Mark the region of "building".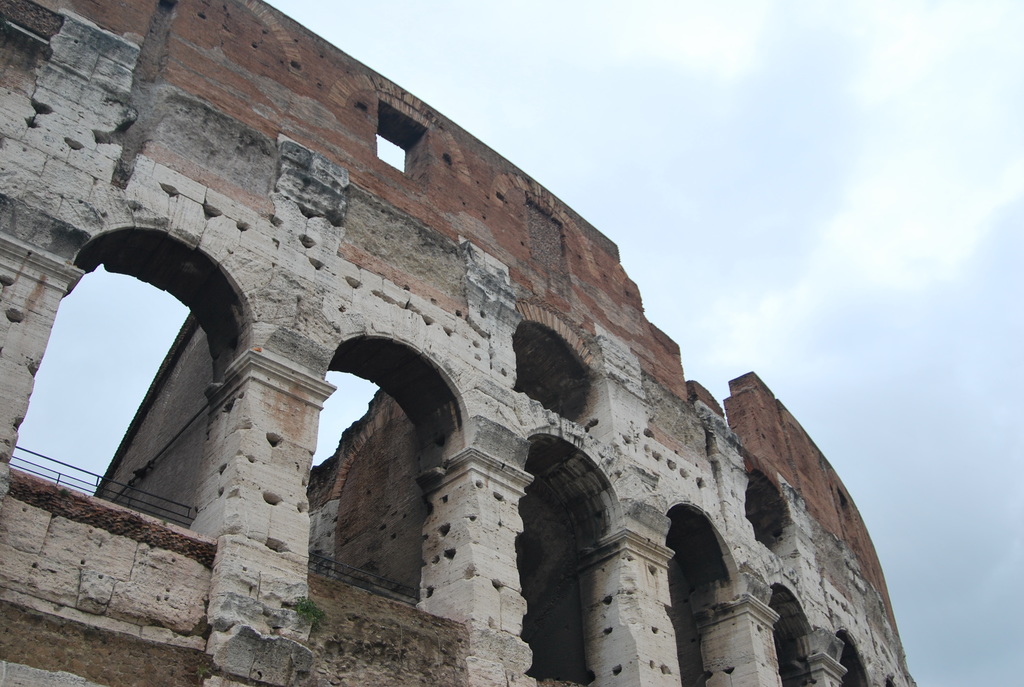
Region: 0, 0, 915, 686.
